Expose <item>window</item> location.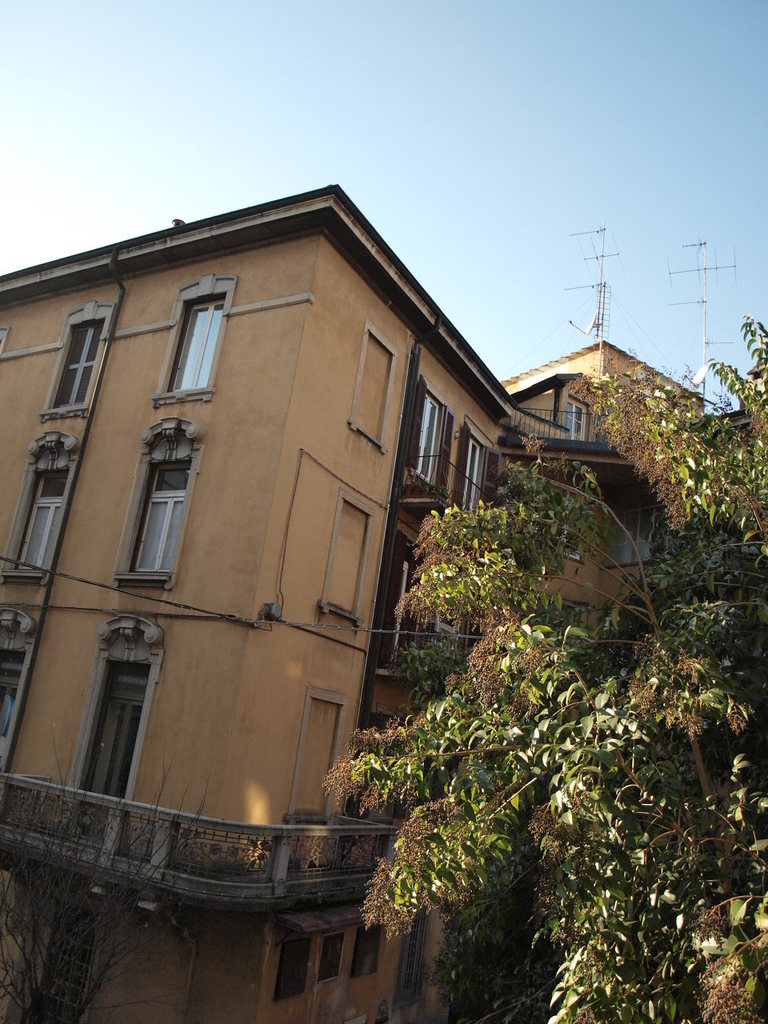
Exposed at 157/284/214/403.
